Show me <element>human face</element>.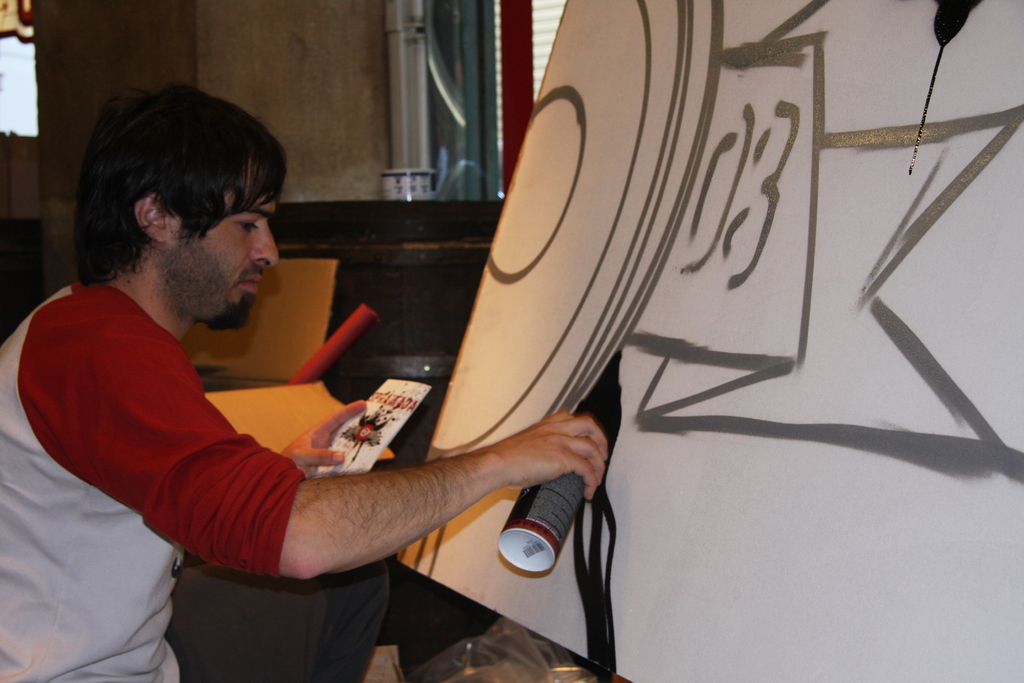
<element>human face</element> is here: [166,170,280,330].
